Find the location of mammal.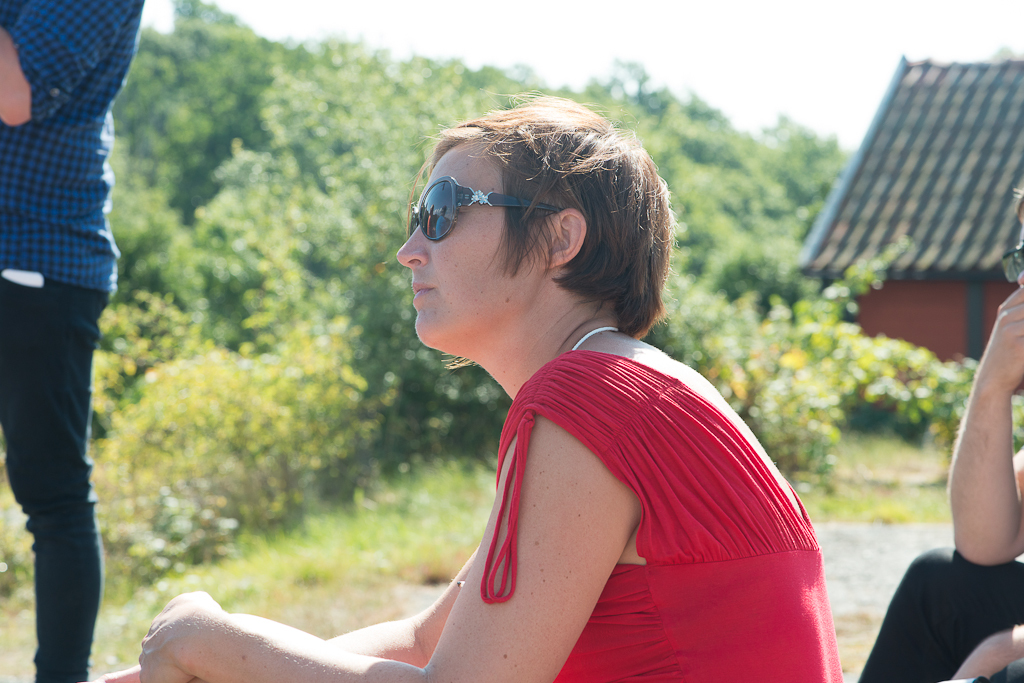
Location: (255,118,848,661).
